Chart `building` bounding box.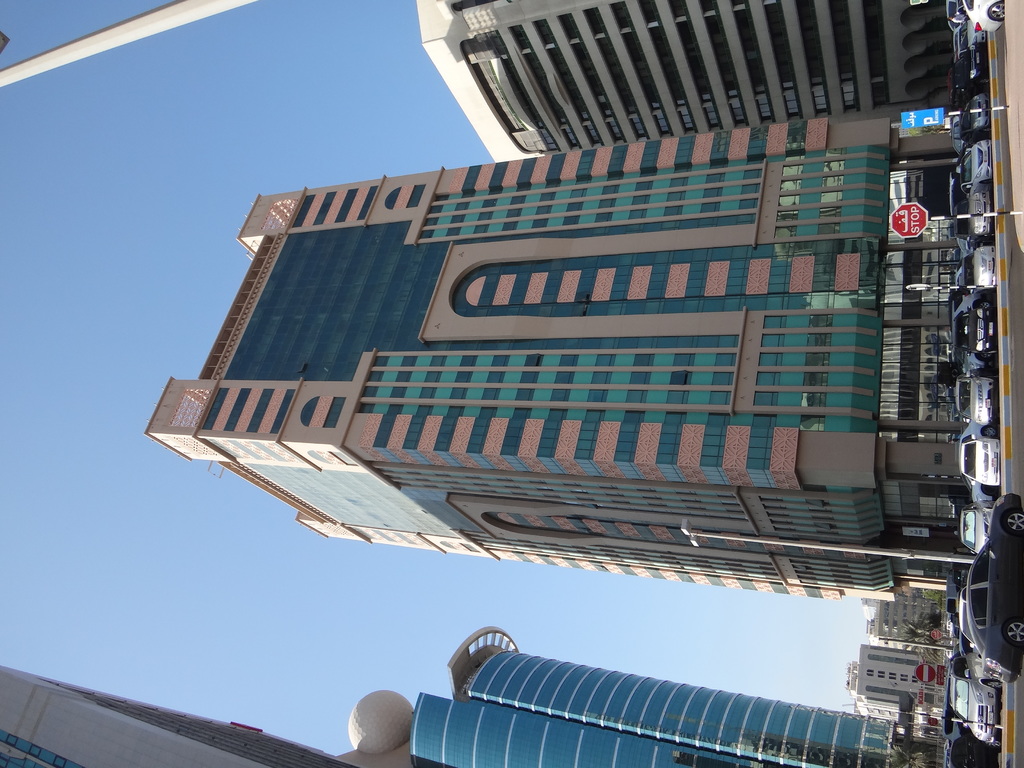
Charted: bbox=(412, 628, 895, 767).
